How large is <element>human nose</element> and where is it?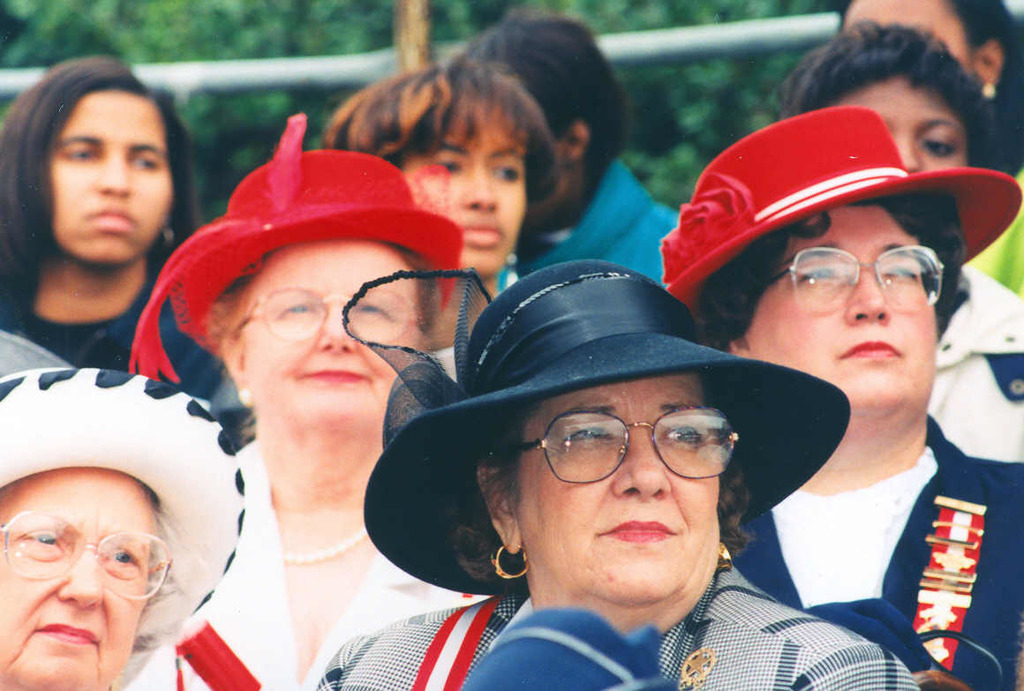
Bounding box: Rect(898, 139, 924, 170).
